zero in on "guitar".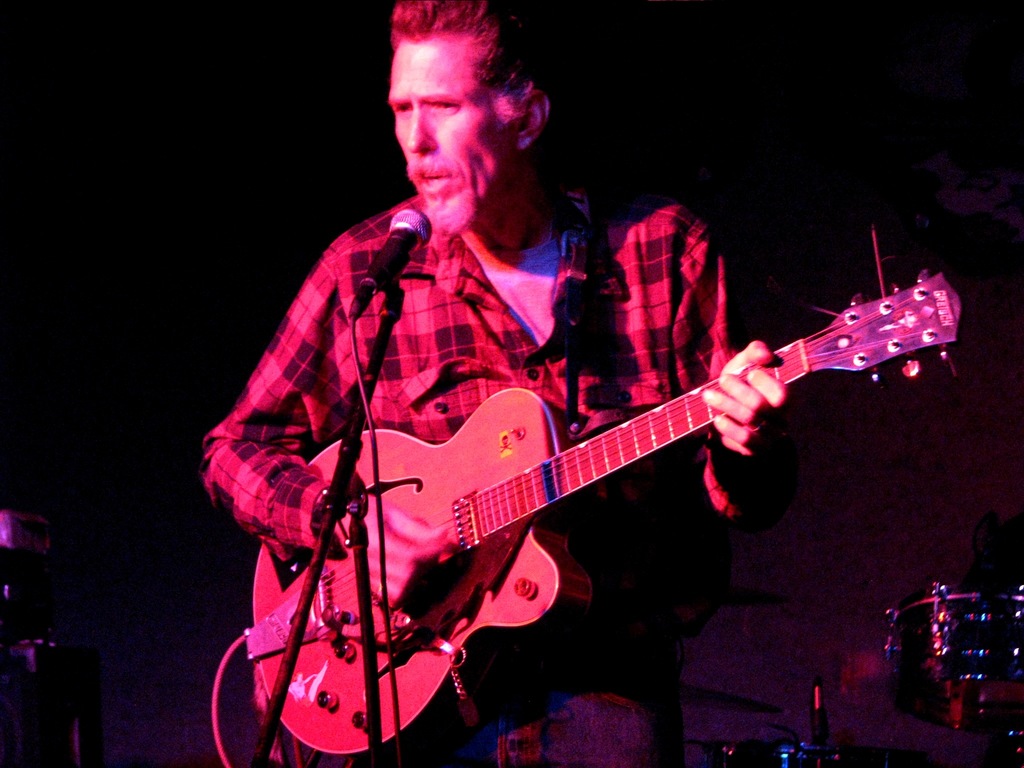
Zeroed in: select_region(241, 222, 966, 760).
